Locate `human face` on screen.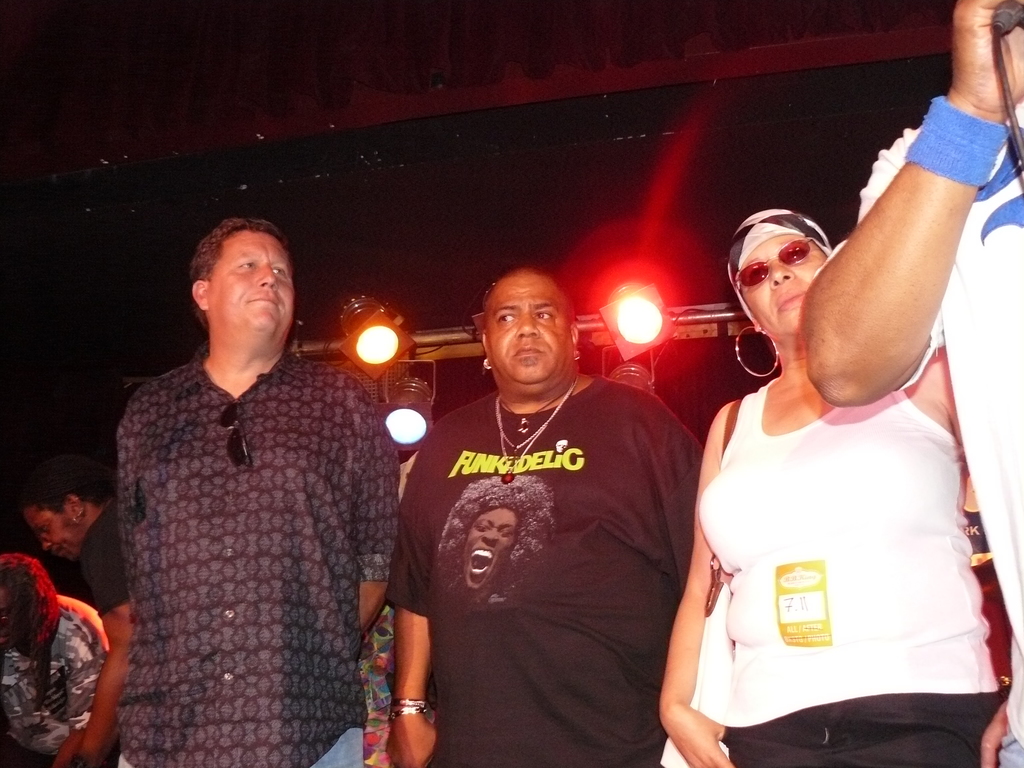
On screen at [738,221,827,338].
